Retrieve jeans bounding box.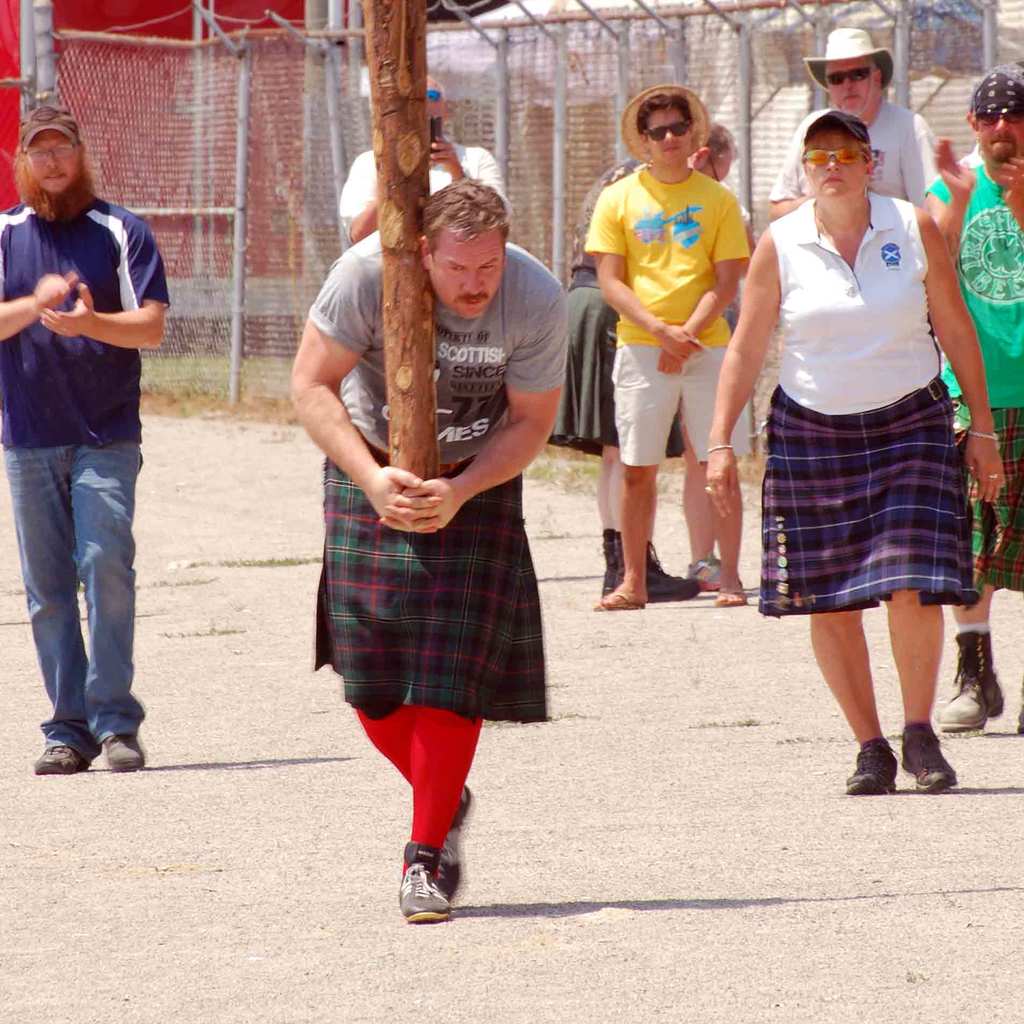
Bounding box: {"x1": 3, "y1": 438, "x2": 142, "y2": 764}.
